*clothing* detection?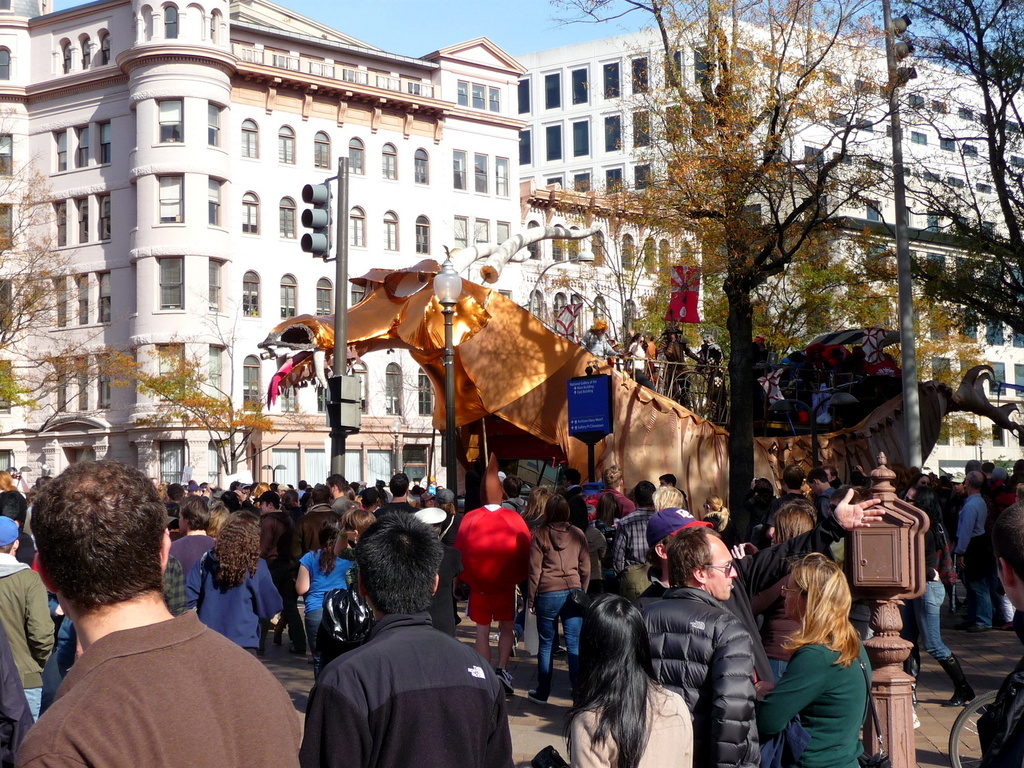
<region>603, 511, 647, 593</region>
